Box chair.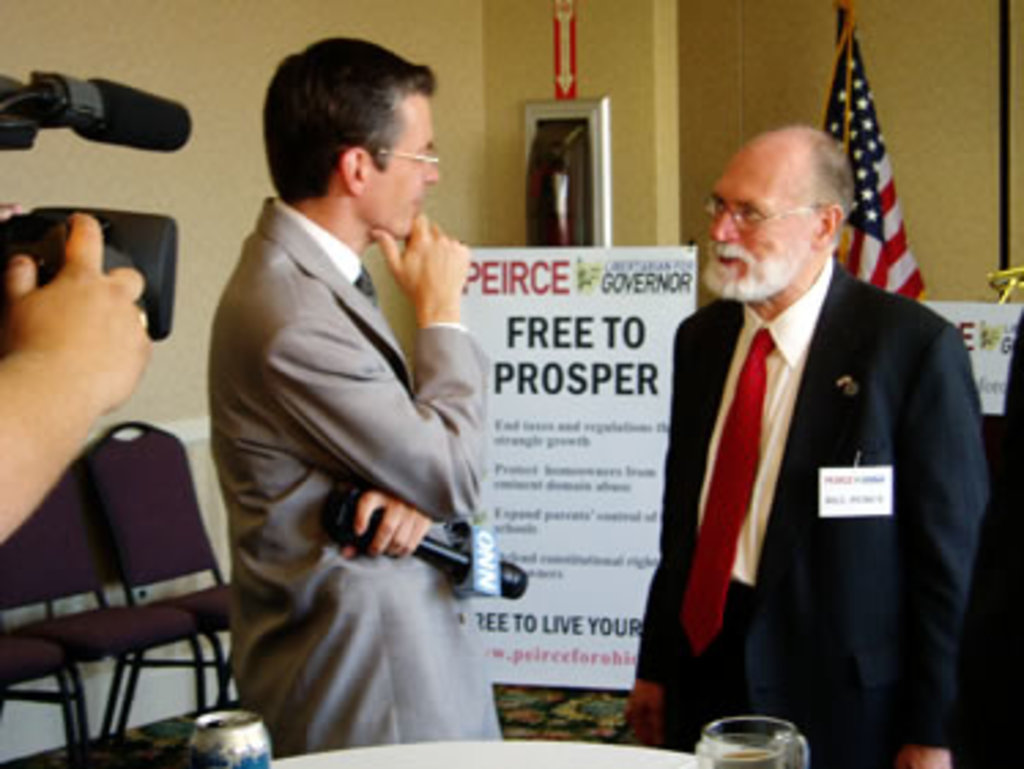
[x1=25, y1=471, x2=219, y2=739].
